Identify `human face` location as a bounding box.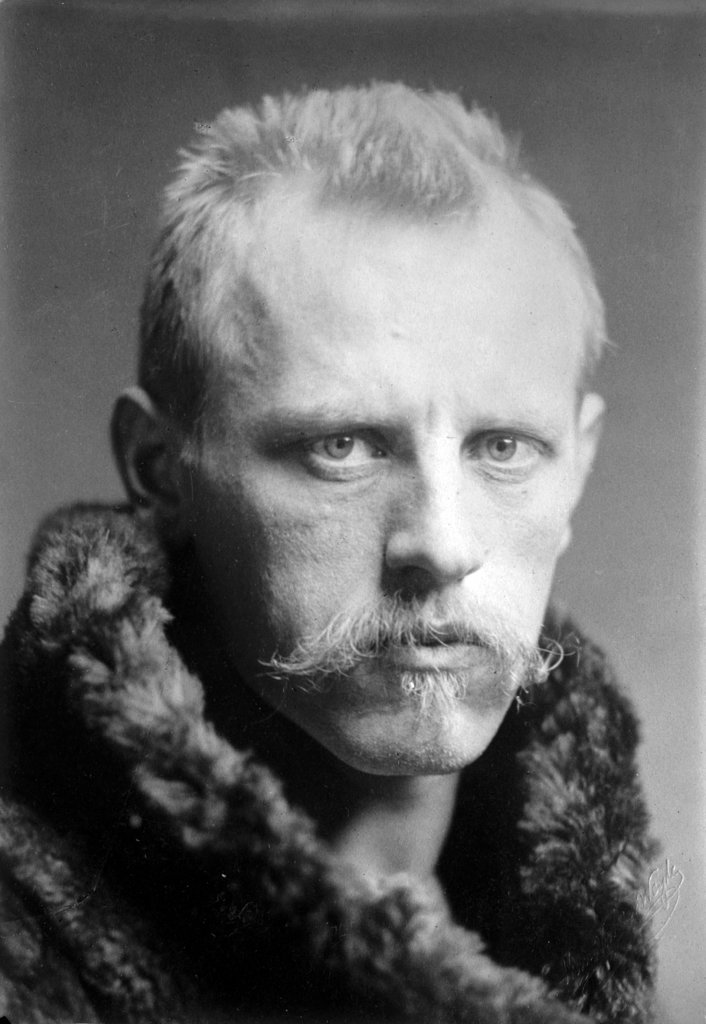
<box>174,230,579,764</box>.
